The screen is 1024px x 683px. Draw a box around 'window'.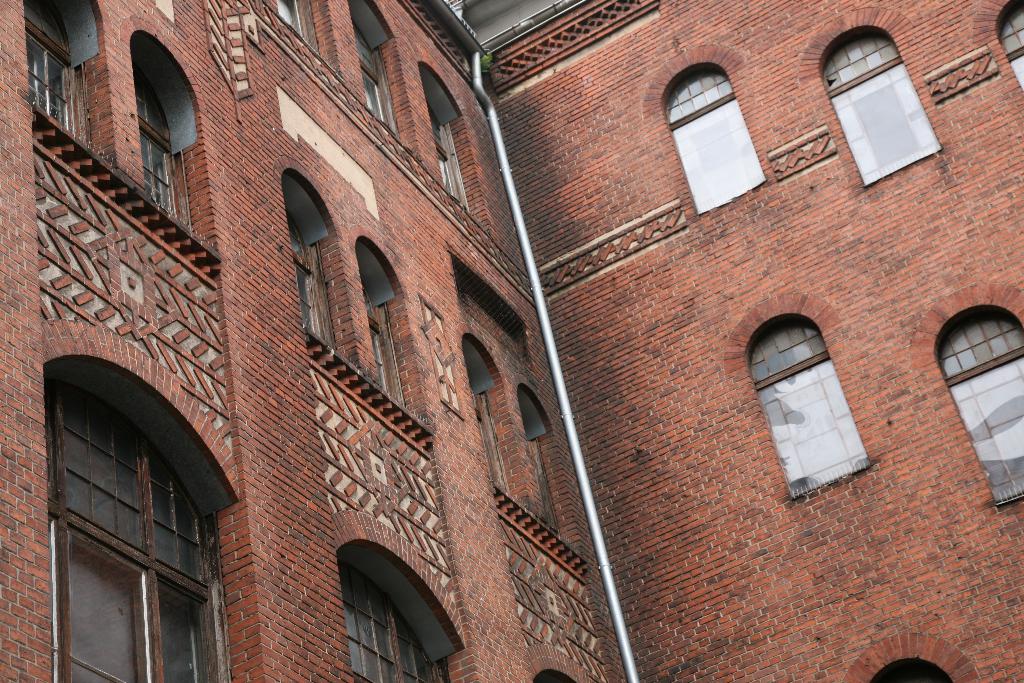
(822, 26, 946, 181).
